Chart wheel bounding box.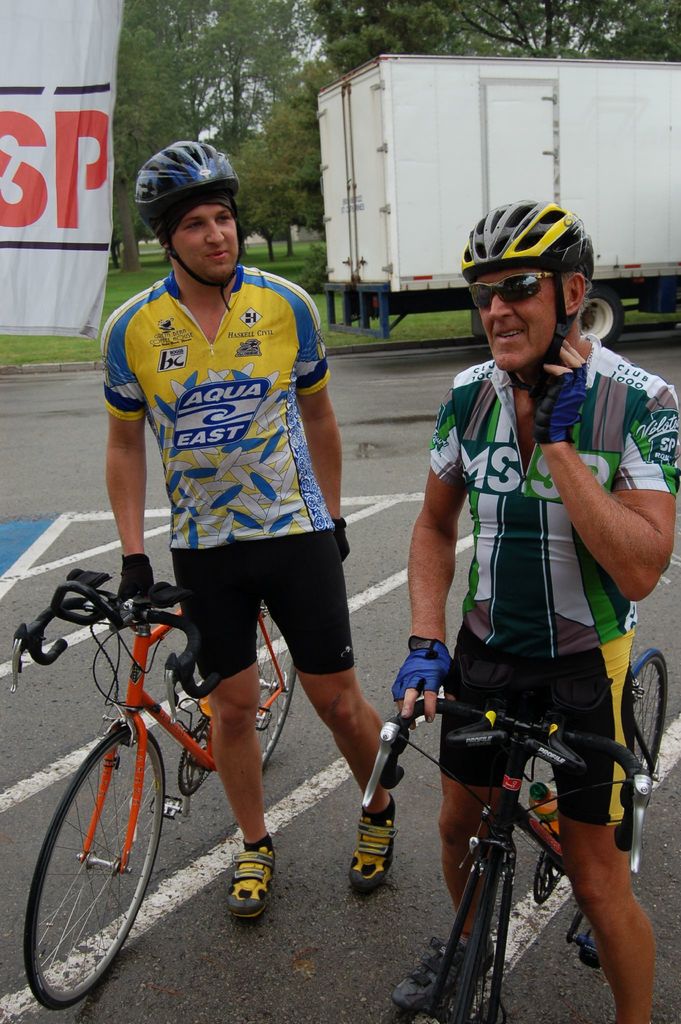
Charted: 440 844 507 1023.
